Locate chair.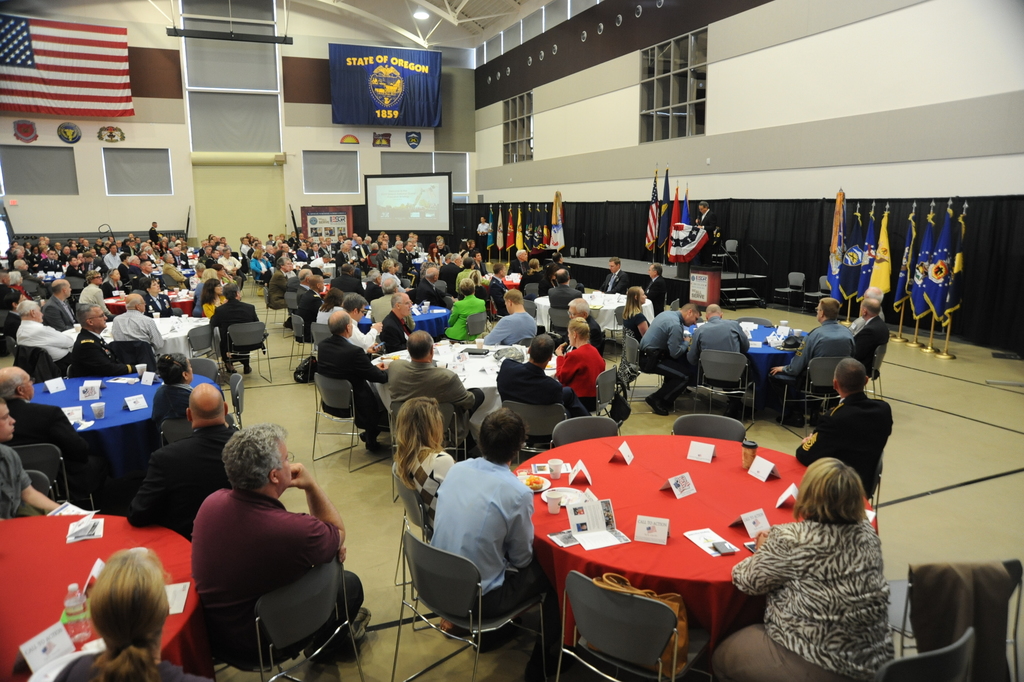
Bounding box: (left=189, top=355, right=225, bottom=394).
